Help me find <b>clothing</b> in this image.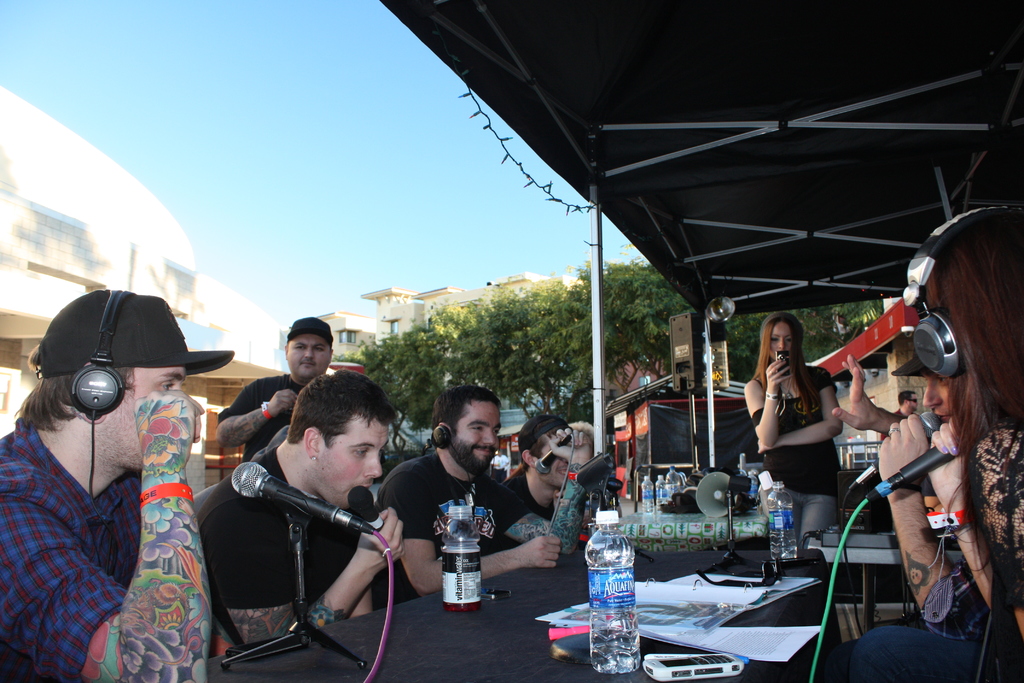
Found it: x1=479, y1=468, x2=595, y2=558.
